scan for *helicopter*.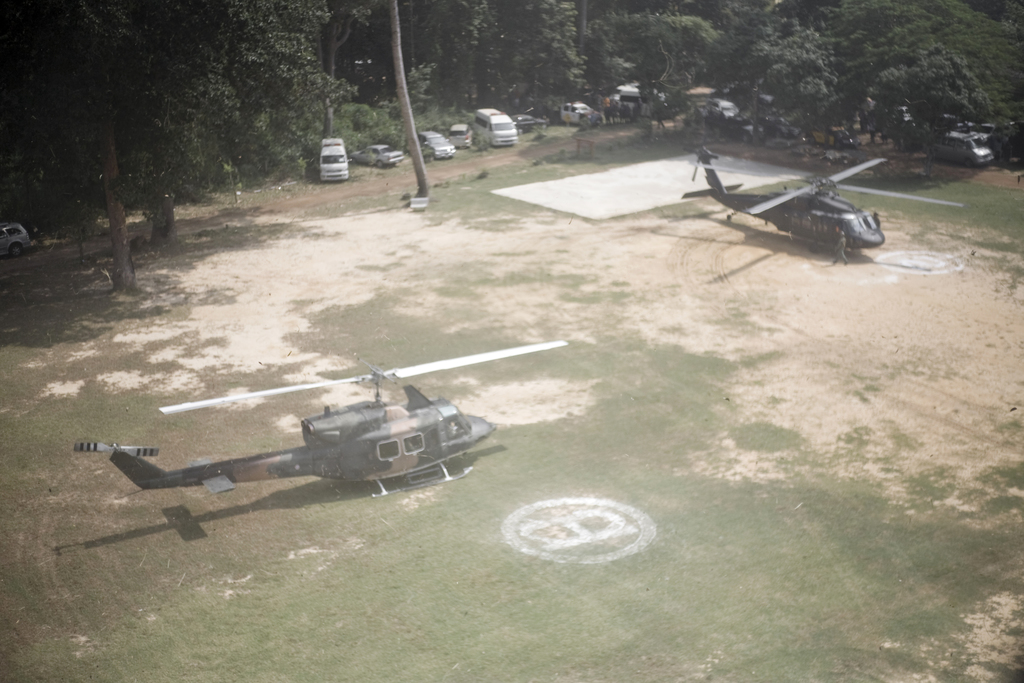
Scan result: l=682, t=131, r=893, b=254.
